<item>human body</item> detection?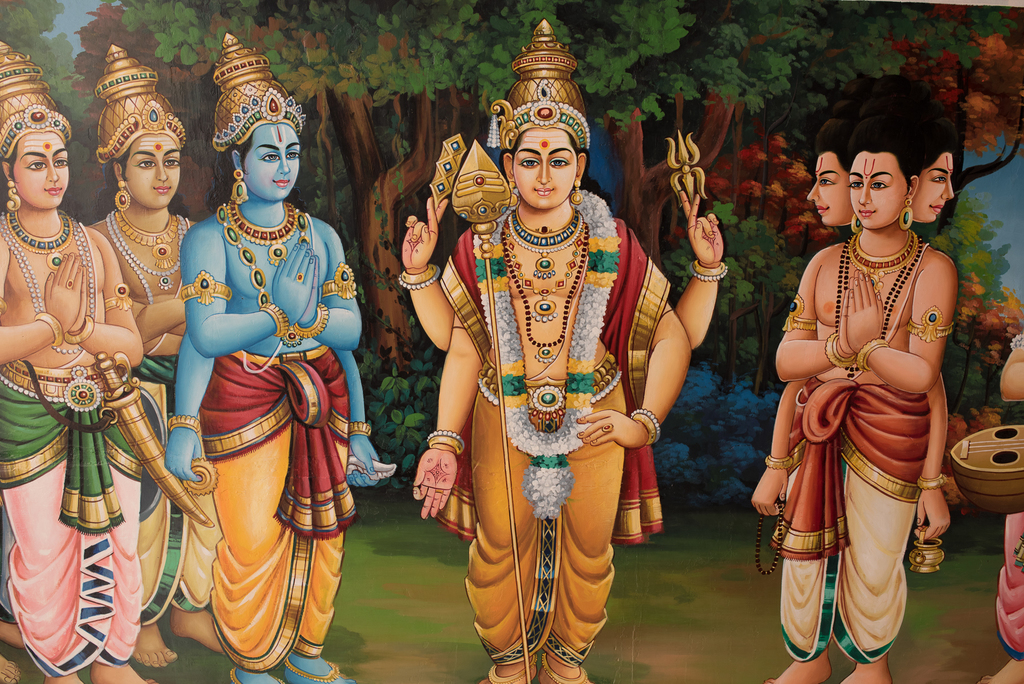
399,204,724,683
